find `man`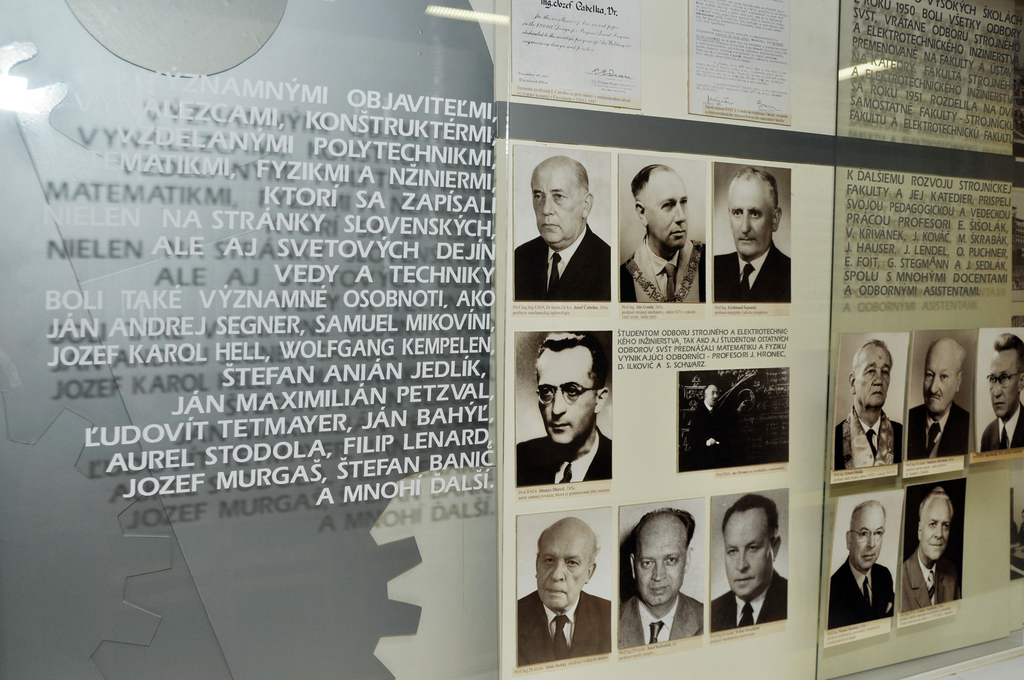
{"left": 822, "top": 499, "right": 898, "bottom": 633}
